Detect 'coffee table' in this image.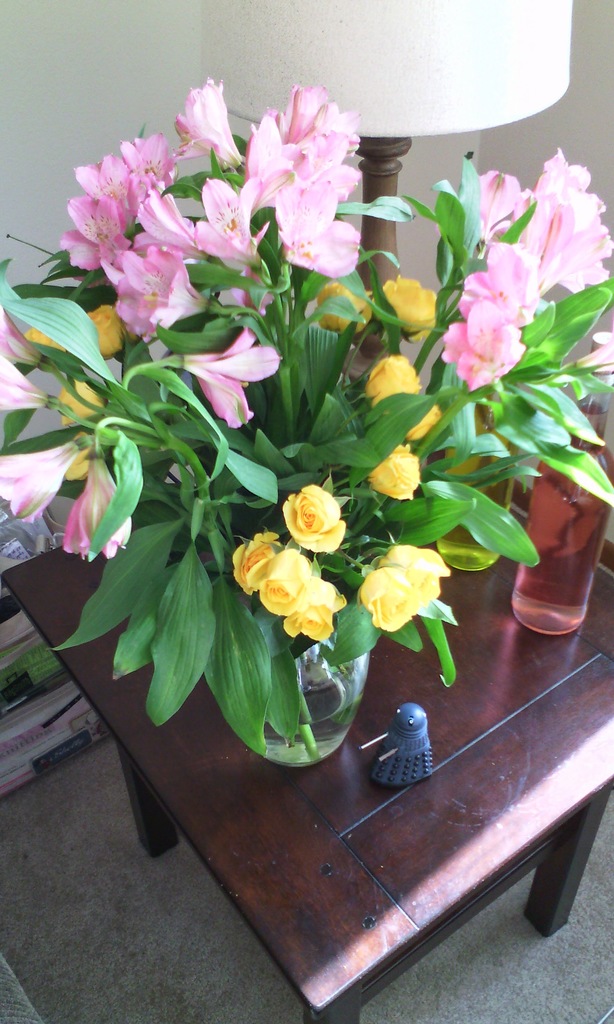
Detection: 86:287:573:963.
